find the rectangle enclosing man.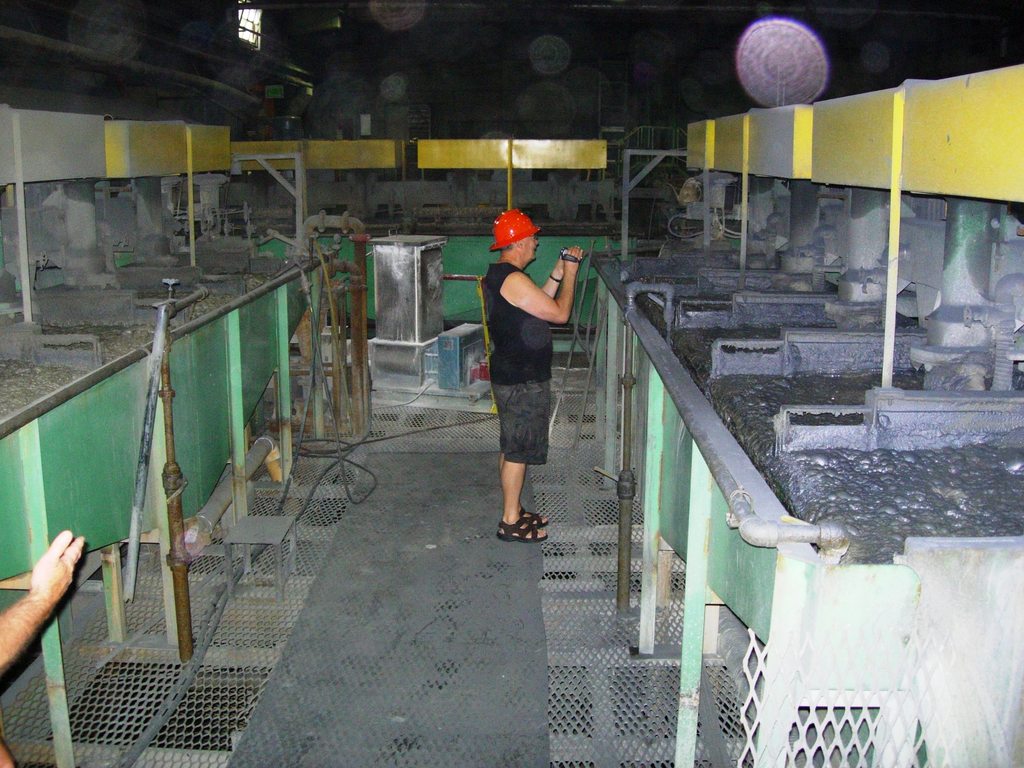
box=[466, 209, 576, 548].
